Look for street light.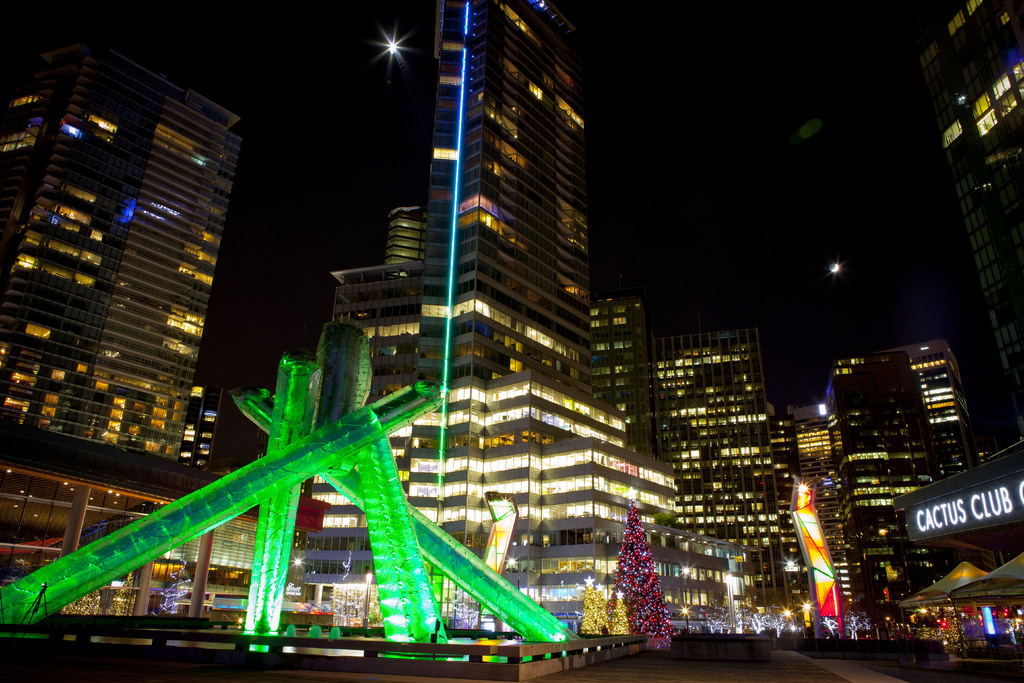
Found: l=292, t=554, r=312, b=598.
